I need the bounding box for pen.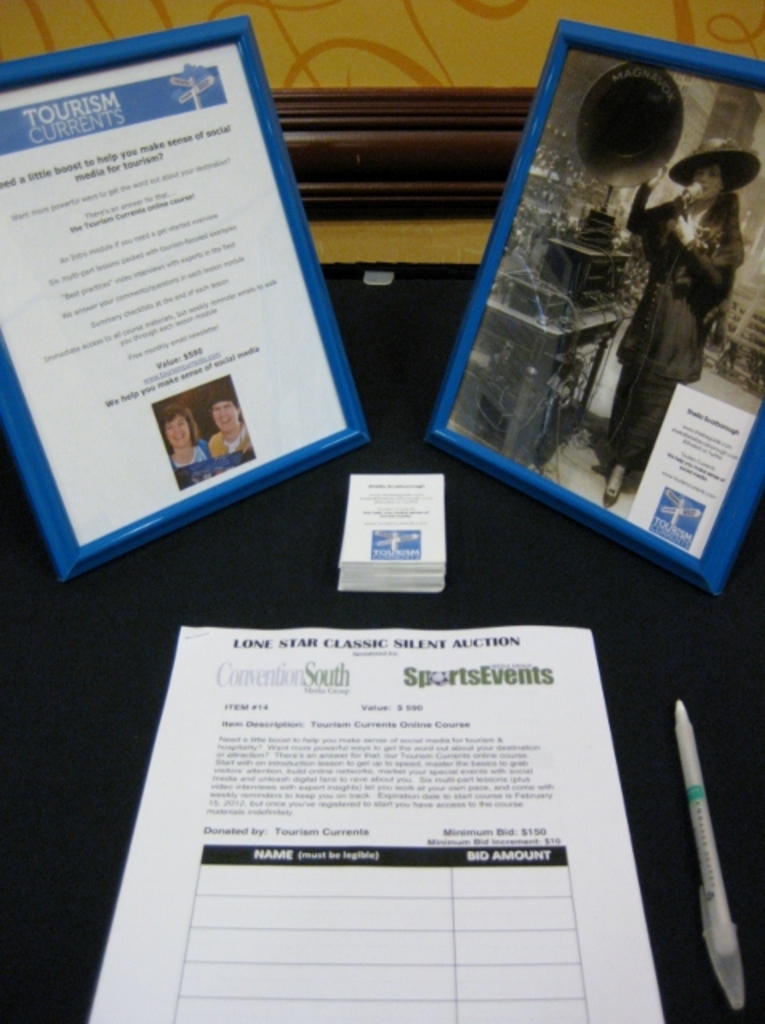
Here it is: region(672, 694, 744, 1005).
